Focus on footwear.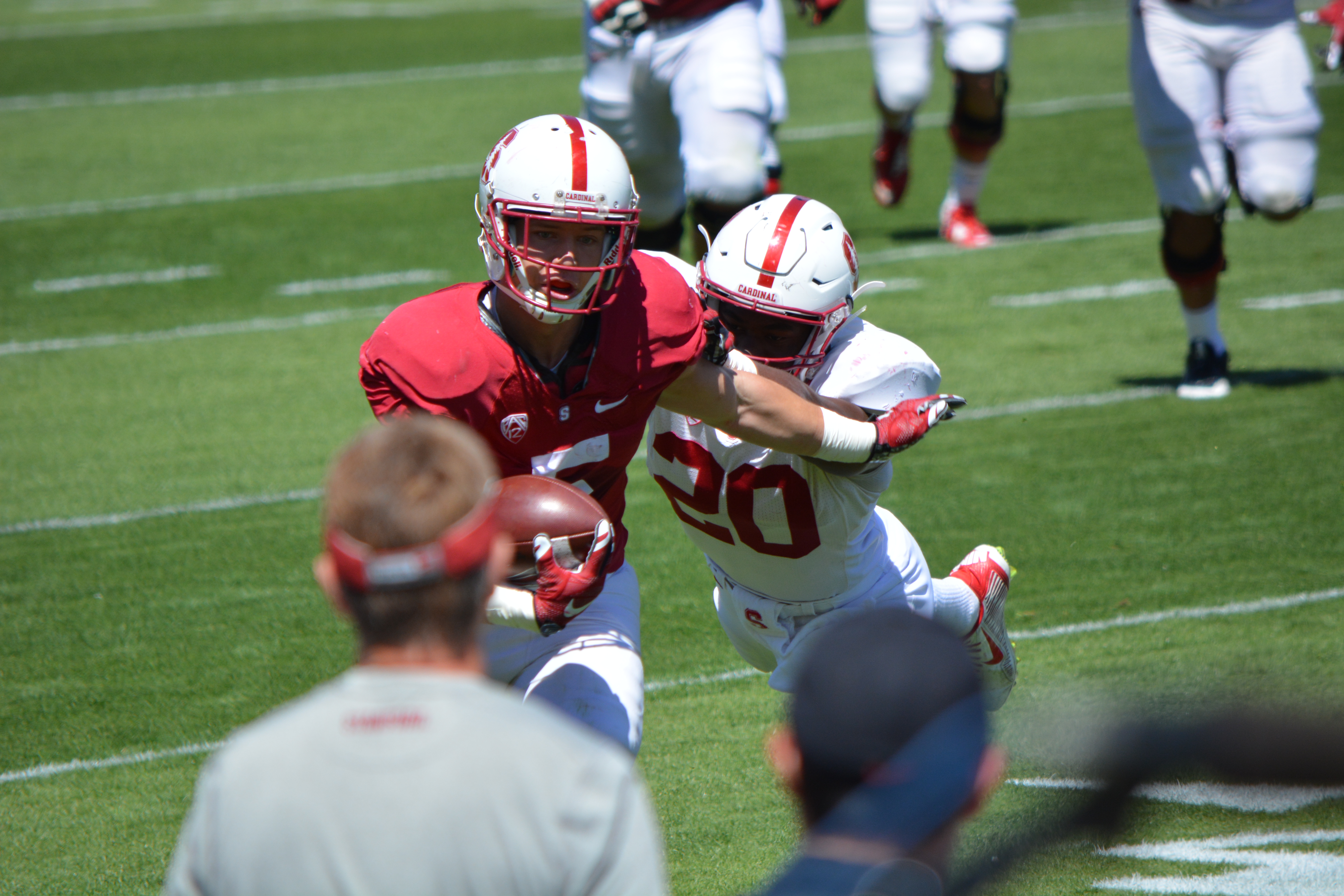
Focused at region(195, 28, 205, 46).
